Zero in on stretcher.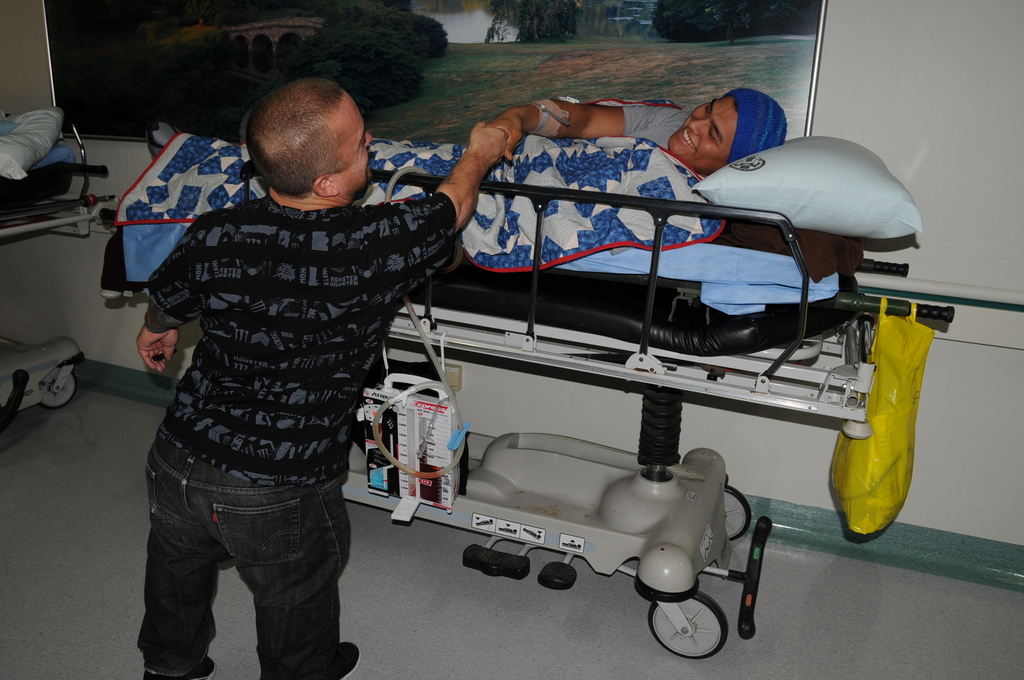
Zeroed in: 0, 114, 116, 444.
